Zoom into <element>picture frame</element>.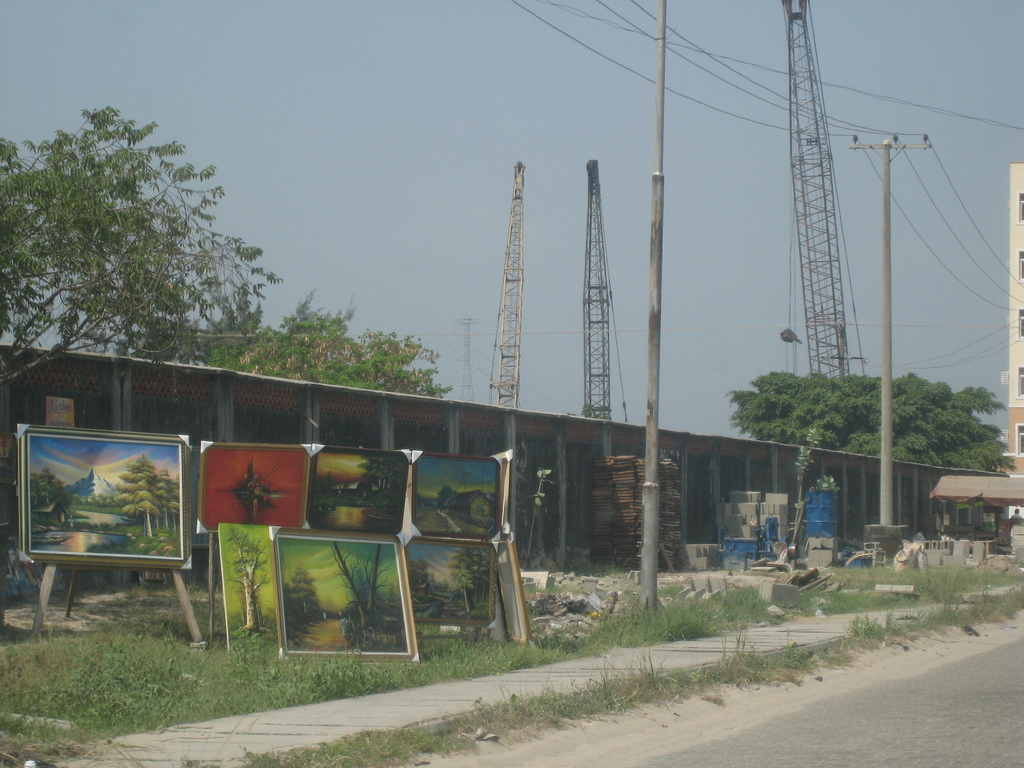
Zoom target: [x1=406, y1=540, x2=497, y2=627].
